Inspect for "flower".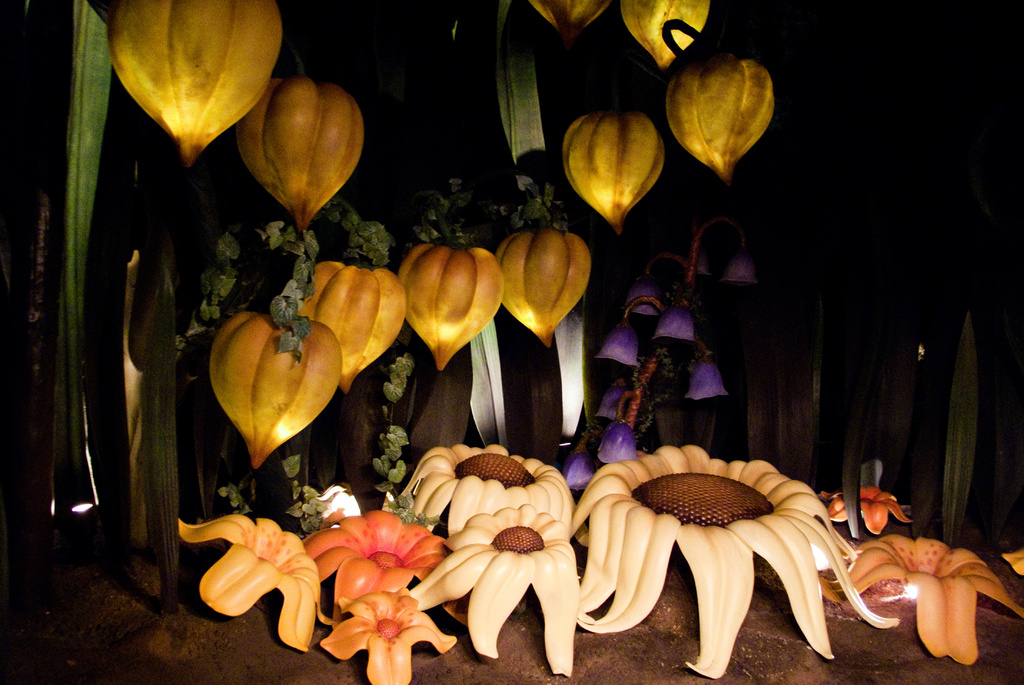
Inspection: l=662, t=48, r=779, b=192.
